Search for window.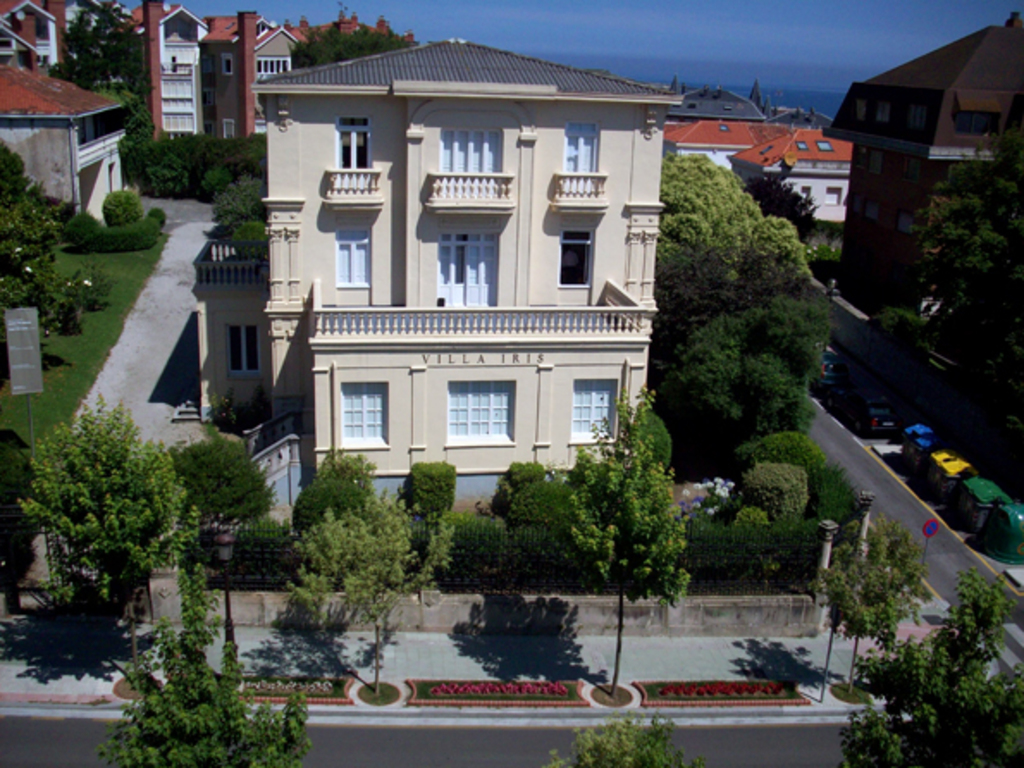
Found at [222,48,234,74].
